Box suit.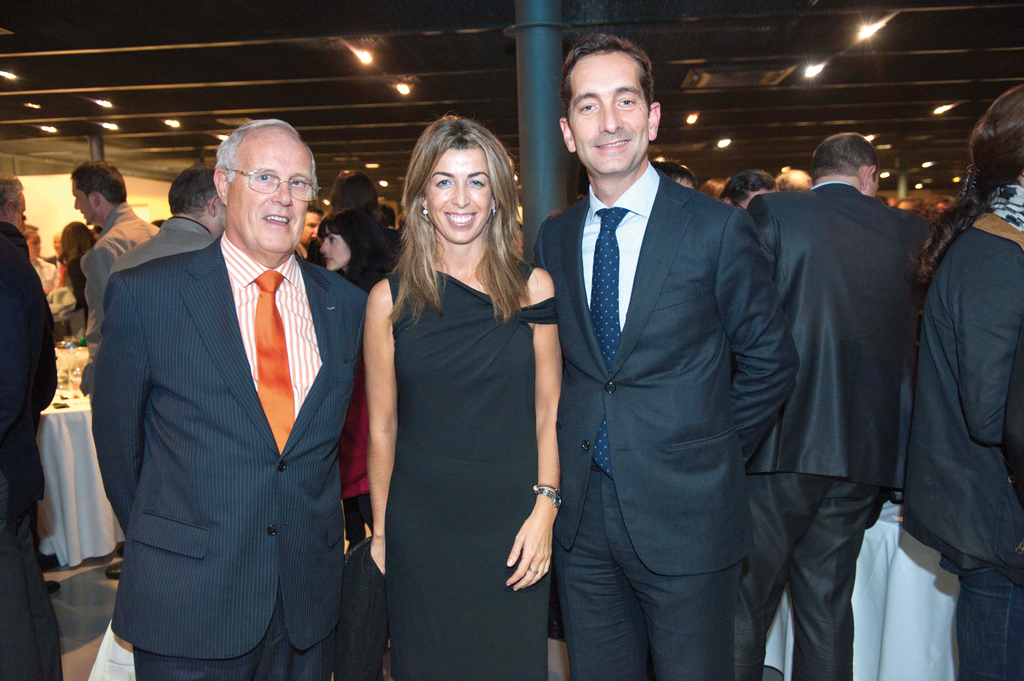
bbox=(532, 156, 805, 680).
